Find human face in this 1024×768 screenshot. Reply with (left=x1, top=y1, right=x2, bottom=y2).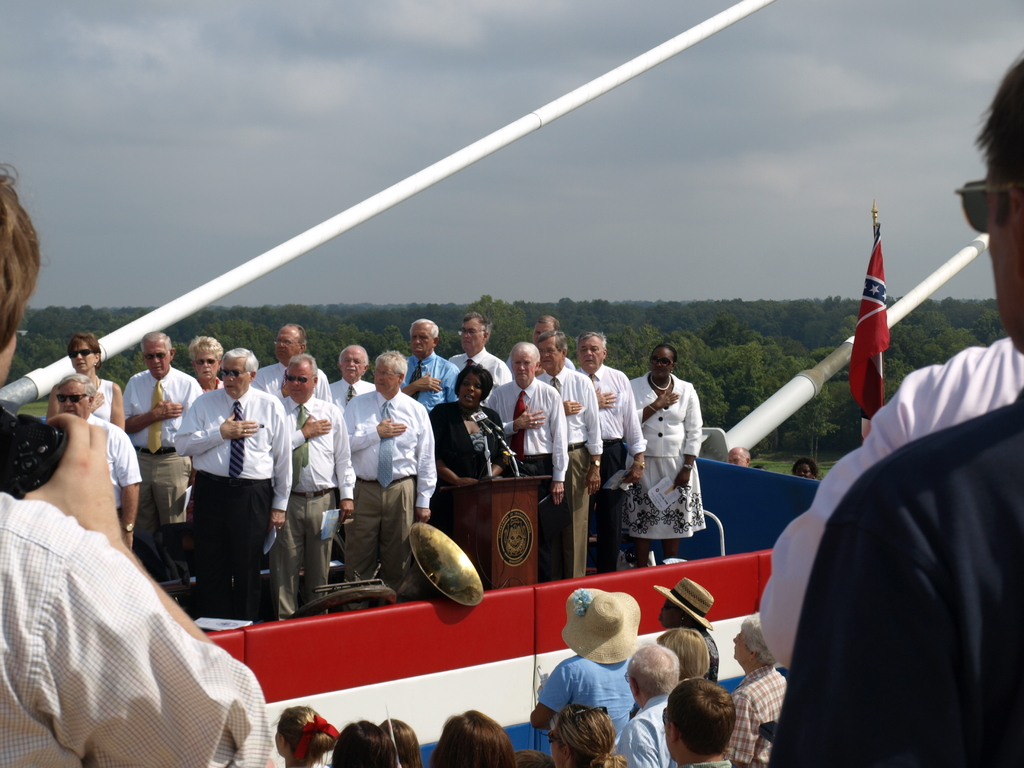
(left=460, top=319, right=483, bottom=355).
